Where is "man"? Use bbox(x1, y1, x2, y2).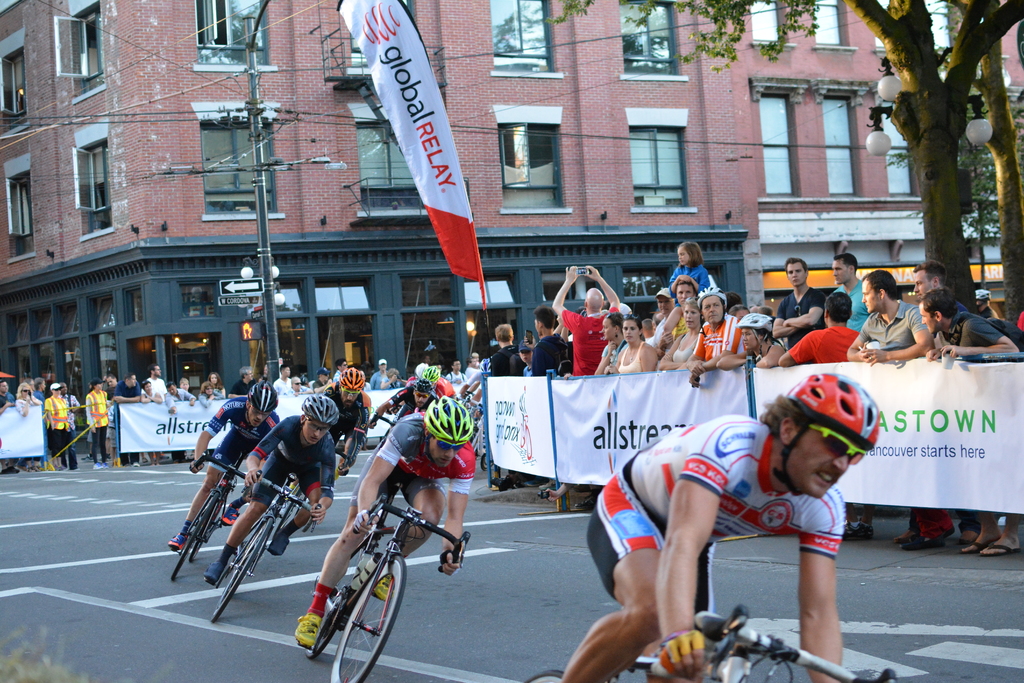
bbox(561, 371, 882, 682).
